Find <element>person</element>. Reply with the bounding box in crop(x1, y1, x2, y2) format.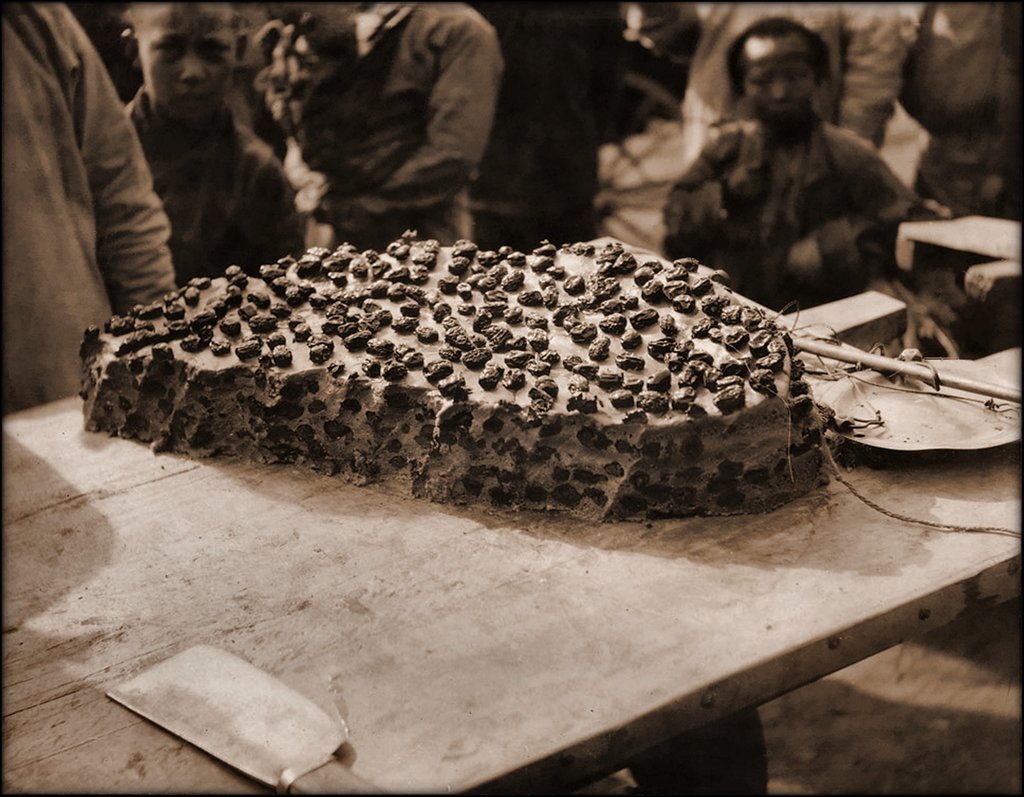
crop(0, 0, 179, 416).
